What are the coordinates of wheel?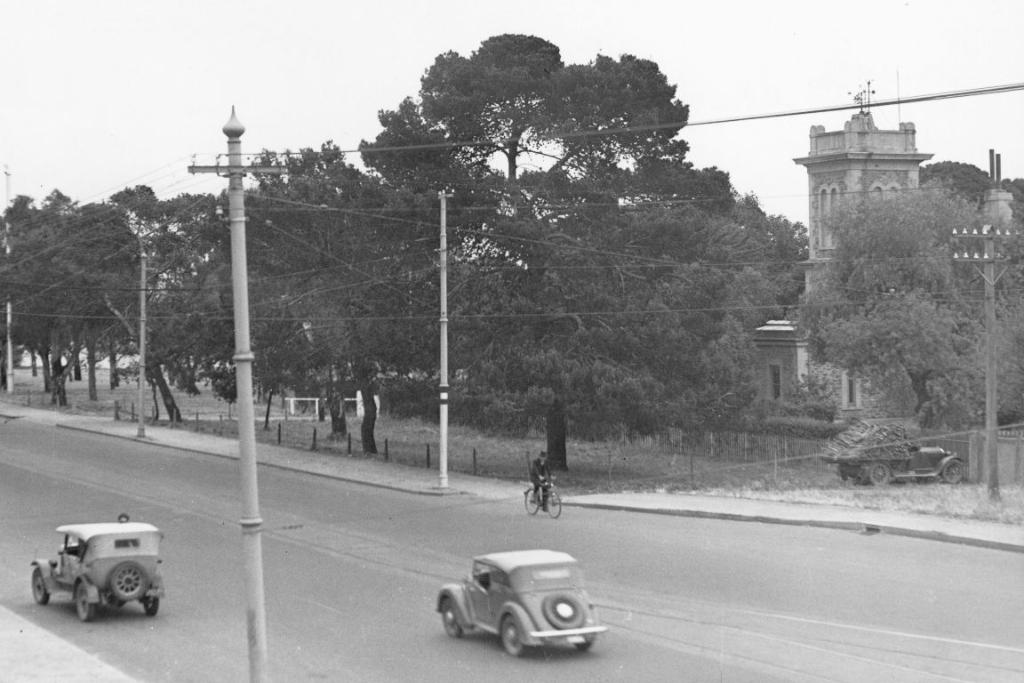
locate(497, 609, 536, 654).
